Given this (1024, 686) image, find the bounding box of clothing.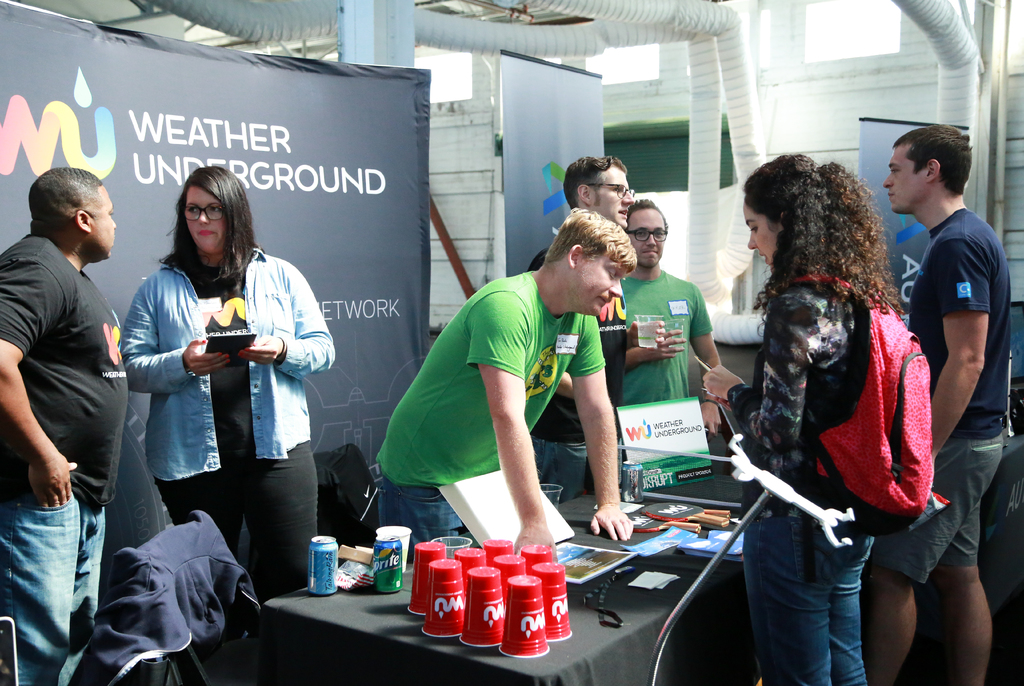
<bbox>374, 269, 605, 563</bbox>.
